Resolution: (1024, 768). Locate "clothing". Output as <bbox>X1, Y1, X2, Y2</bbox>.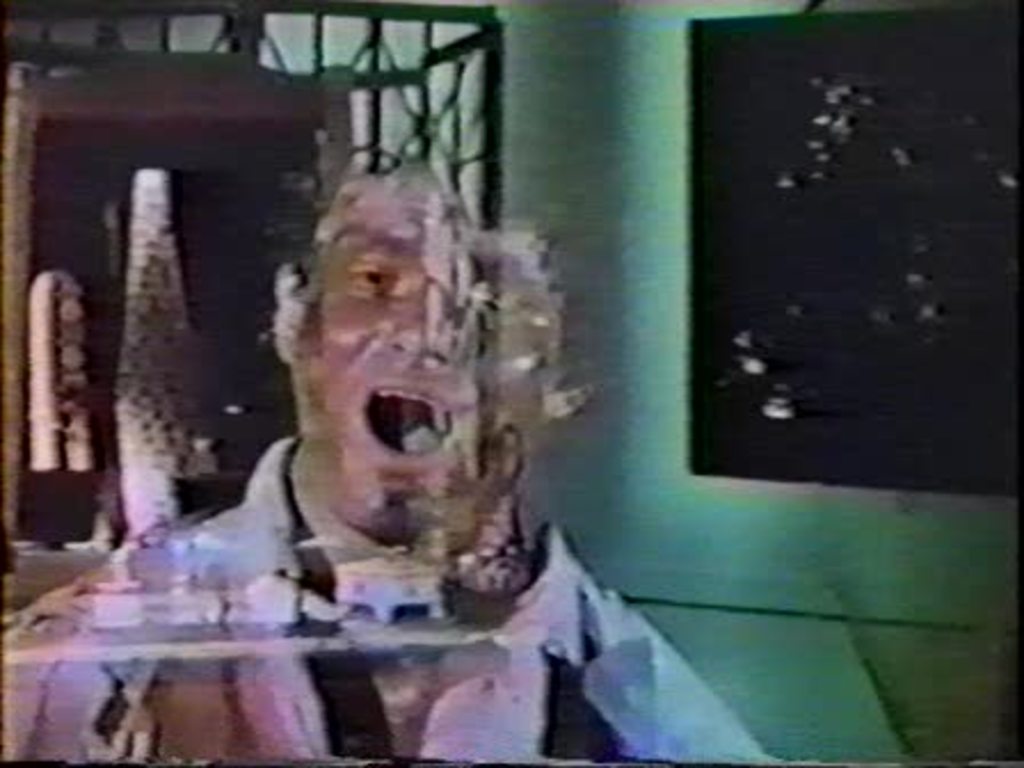
<bbox>0, 437, 757, 766</bbox>.
